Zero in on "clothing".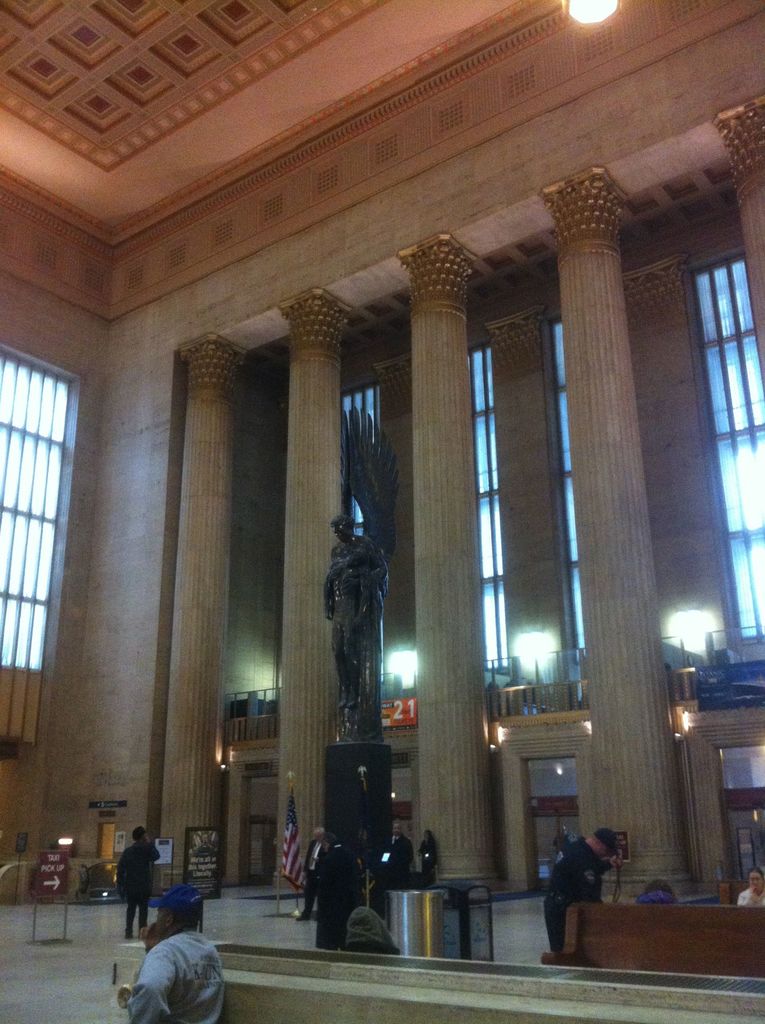
Zeroed in: [556, 835, 639, 949].
